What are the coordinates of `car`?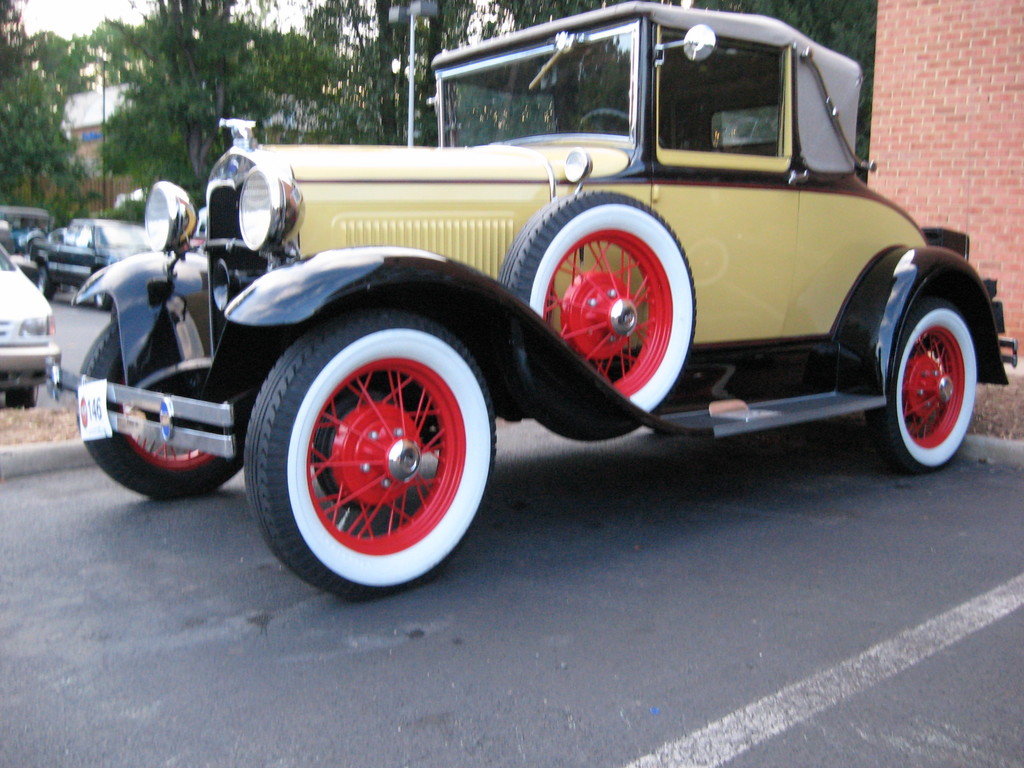
region(22, 218, 175, 311).
